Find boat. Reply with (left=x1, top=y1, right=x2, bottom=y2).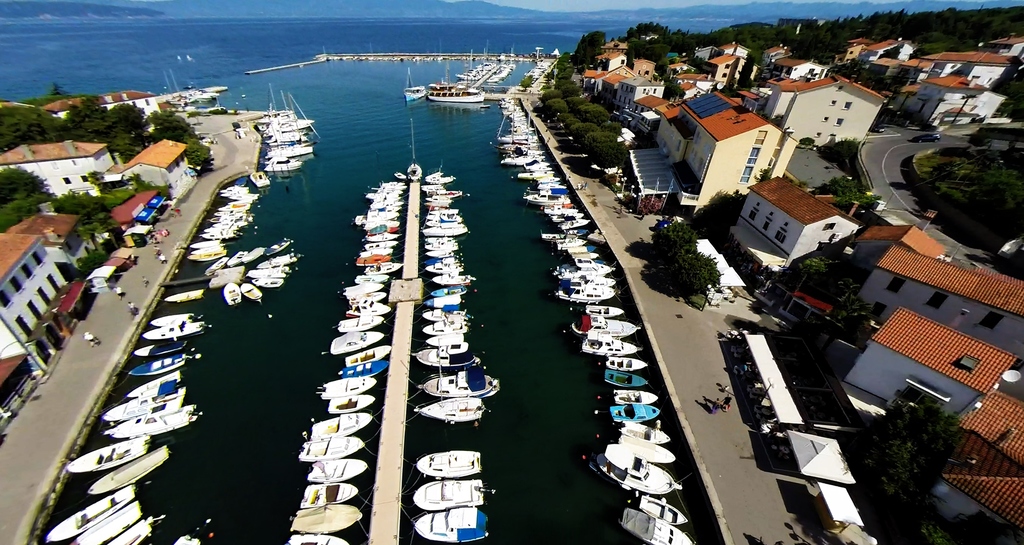
(left=426, top=91, right=485, bottom=102).
